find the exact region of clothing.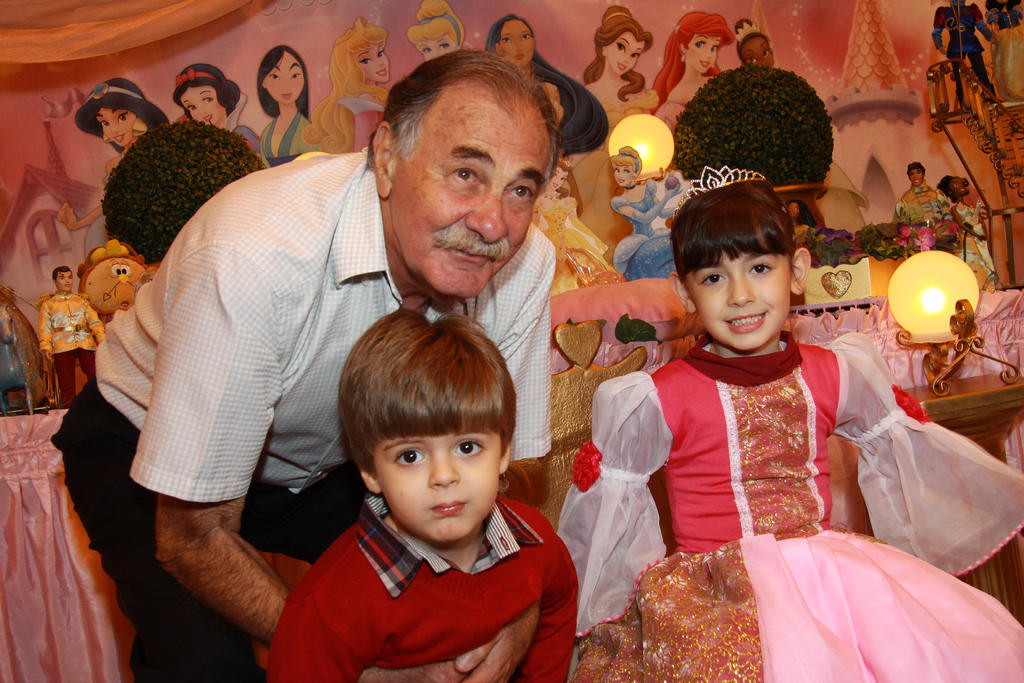
Exact region: pyautogui.locateOnScreen(899, 181, 956, 229).
